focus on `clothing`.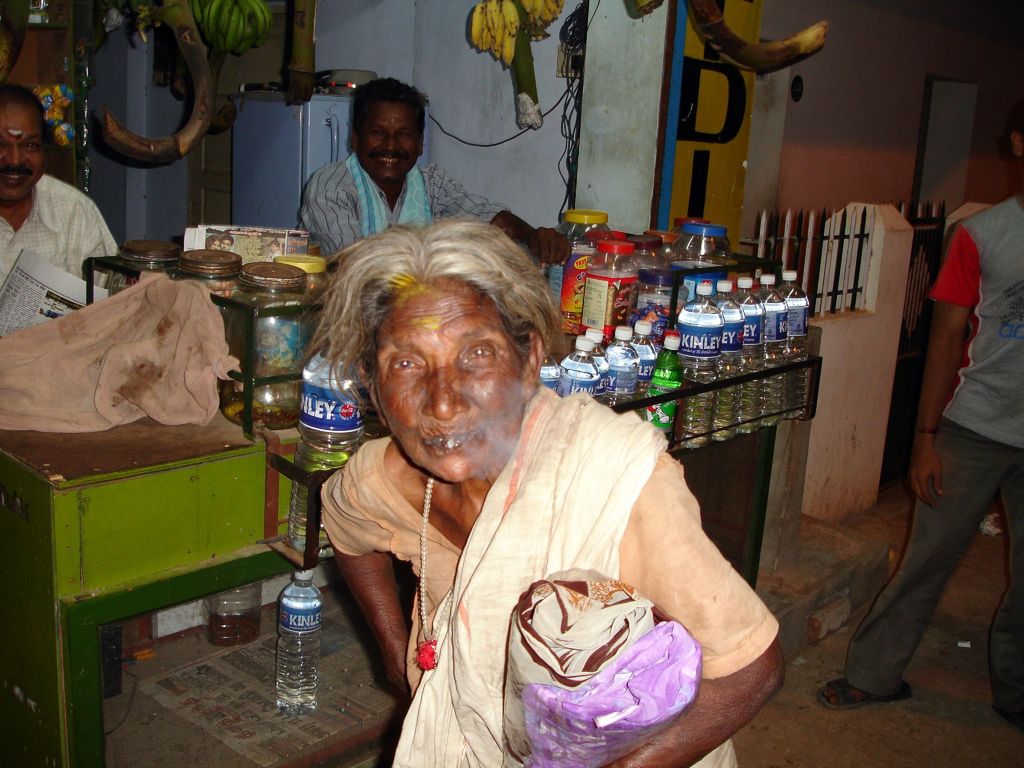
Focused at <box>316,379,792,767</box>.
